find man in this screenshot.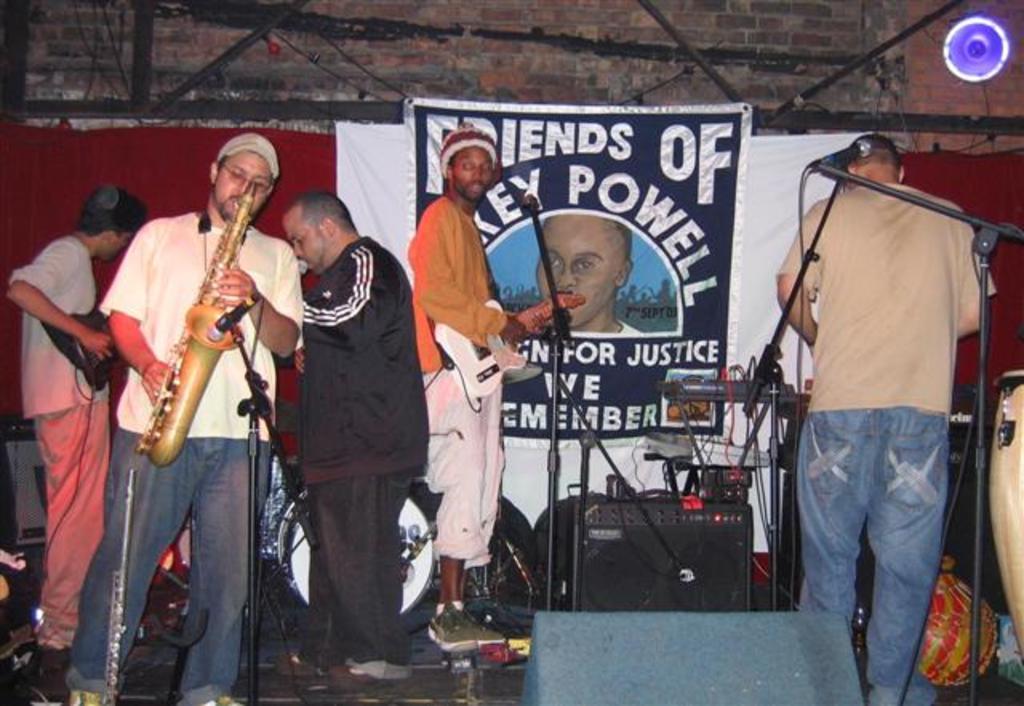
The bounding box for man is Rect(61, 131, 309, 704).
